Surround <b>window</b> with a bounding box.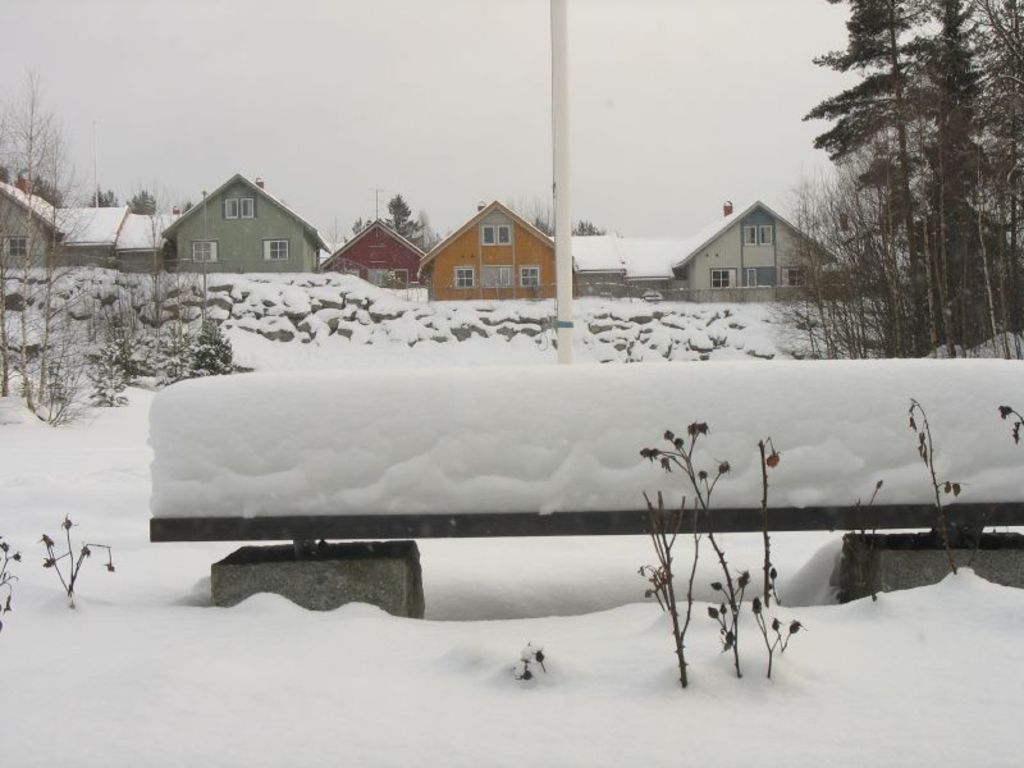
region(221, 196, 259, 223).
